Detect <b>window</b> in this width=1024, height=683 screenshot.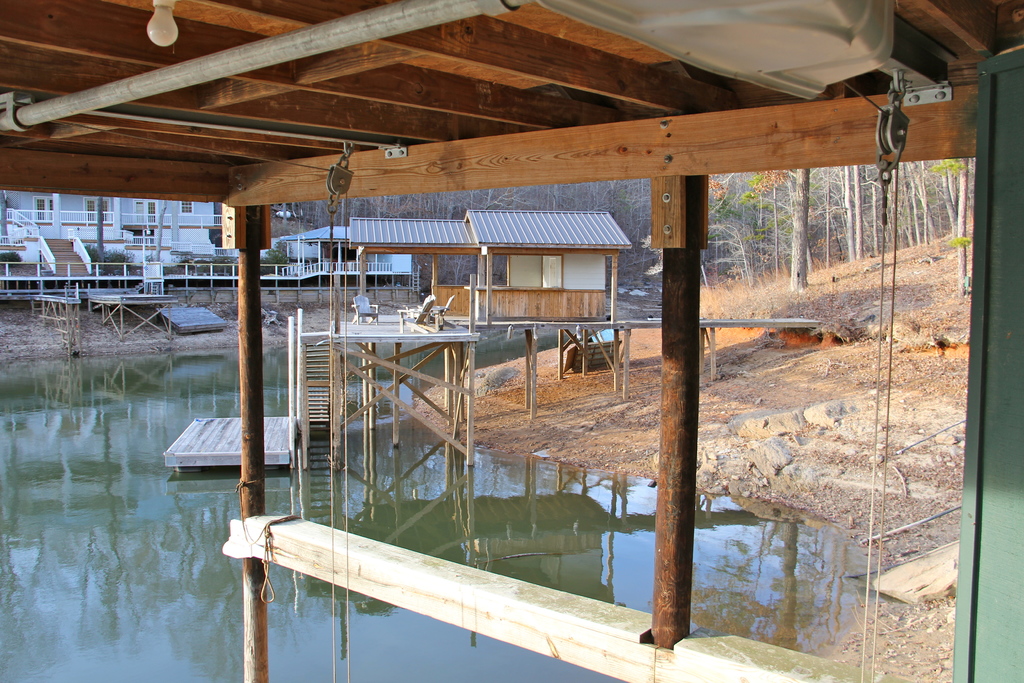
Detection: region(30, 198, 59, 220).
